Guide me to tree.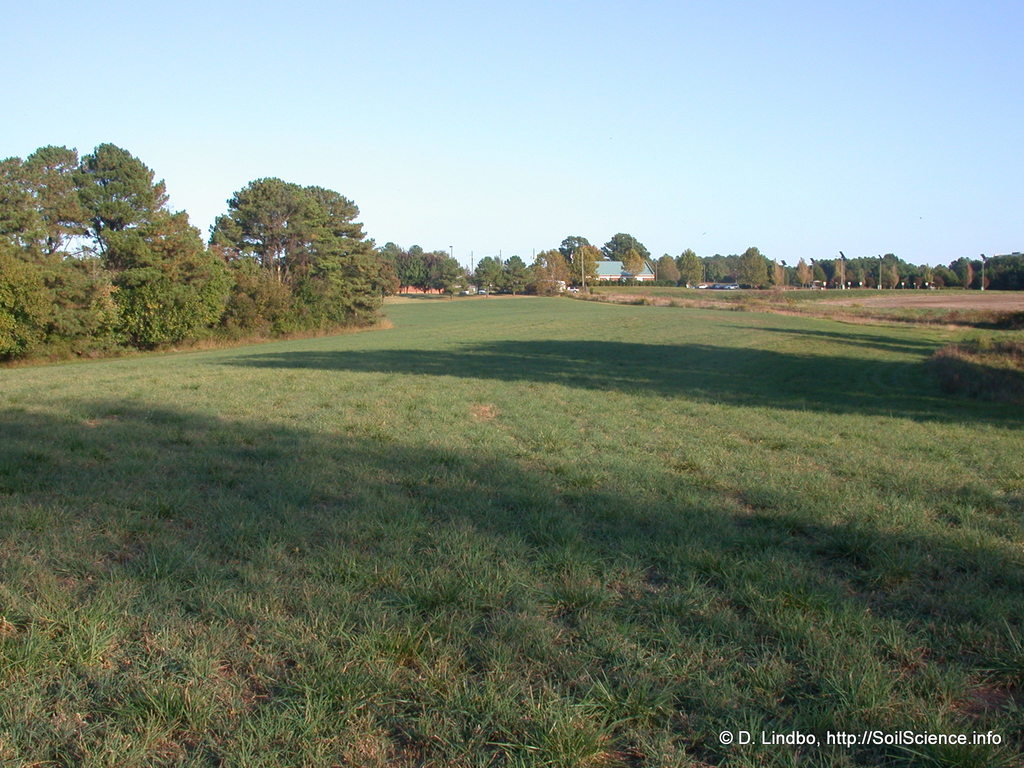
Guidance: <bbox>902, 257, 924, 288</bbox>.
